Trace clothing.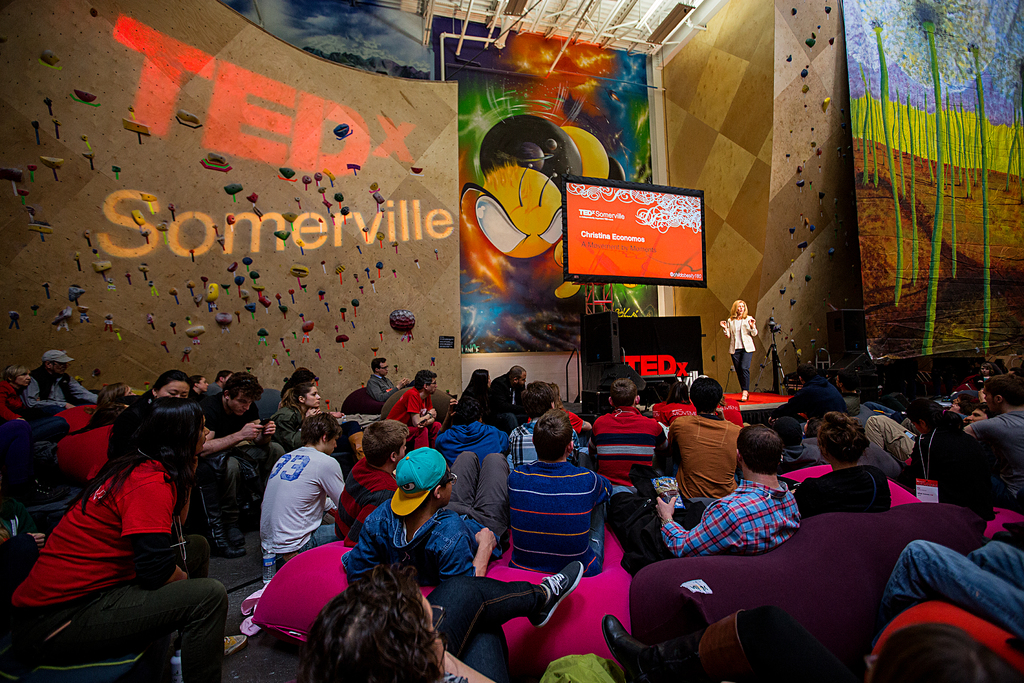
Traced to box(879, 543, 1023, 646).
